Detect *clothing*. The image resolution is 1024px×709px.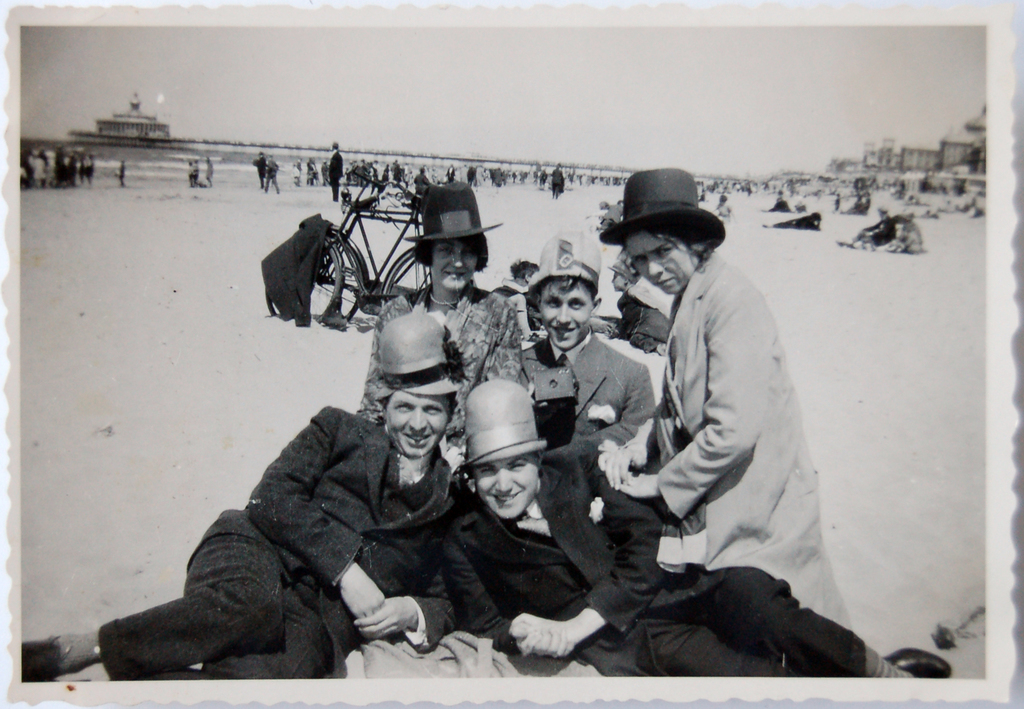
rect(259, 150, 284, 188).
